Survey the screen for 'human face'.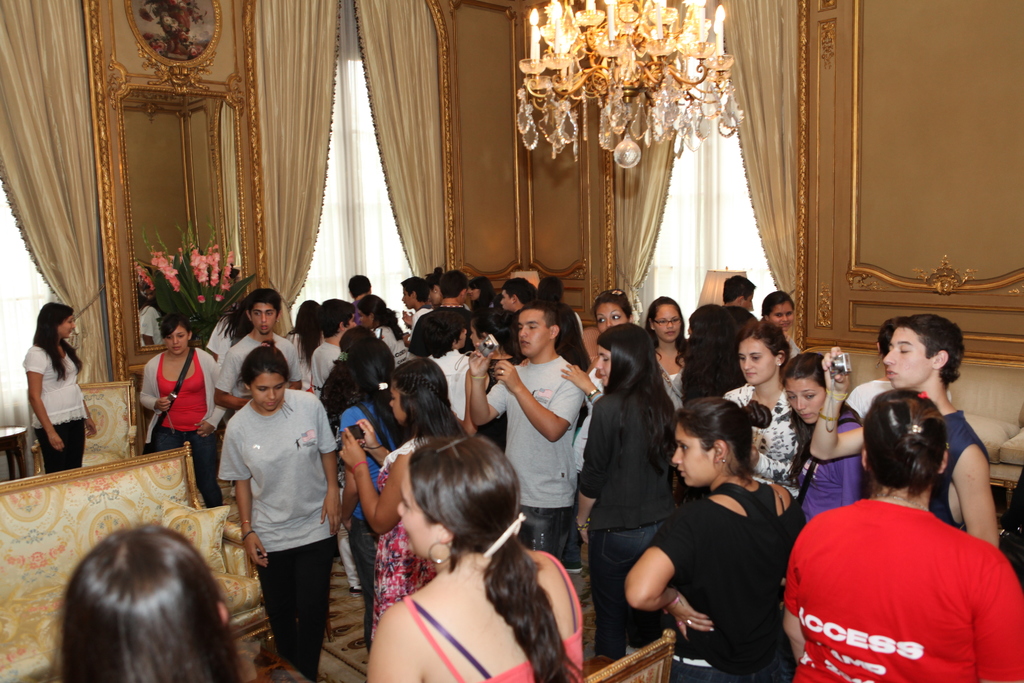
Survey found: {"left": 784, "top": 377, "right": 828, "bottom": 423}.
